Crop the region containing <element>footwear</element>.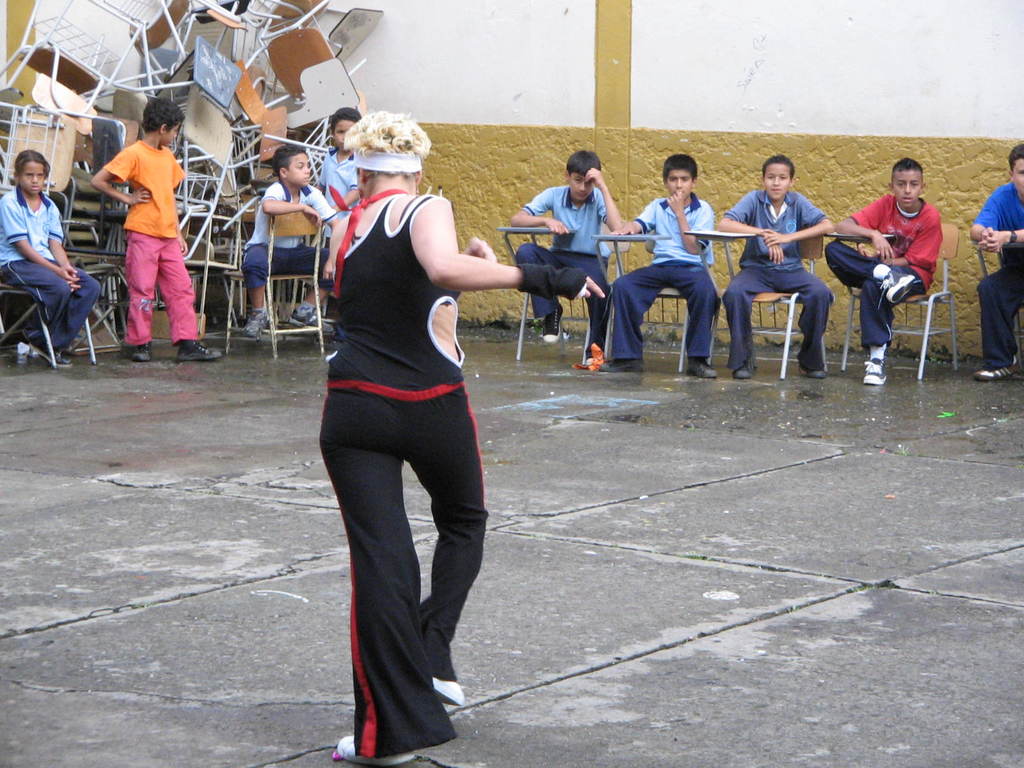
Crop region: [left=599, top=356, right=642, bottom=372].
